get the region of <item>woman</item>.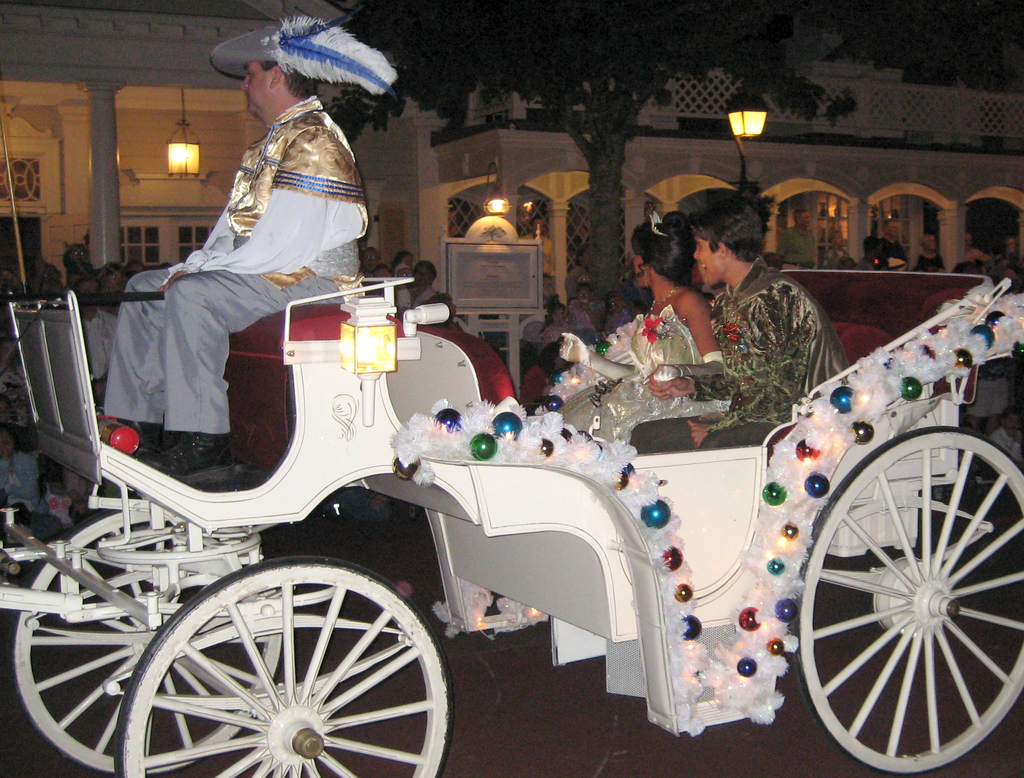
bbox=(572, 206, 731, 441).
